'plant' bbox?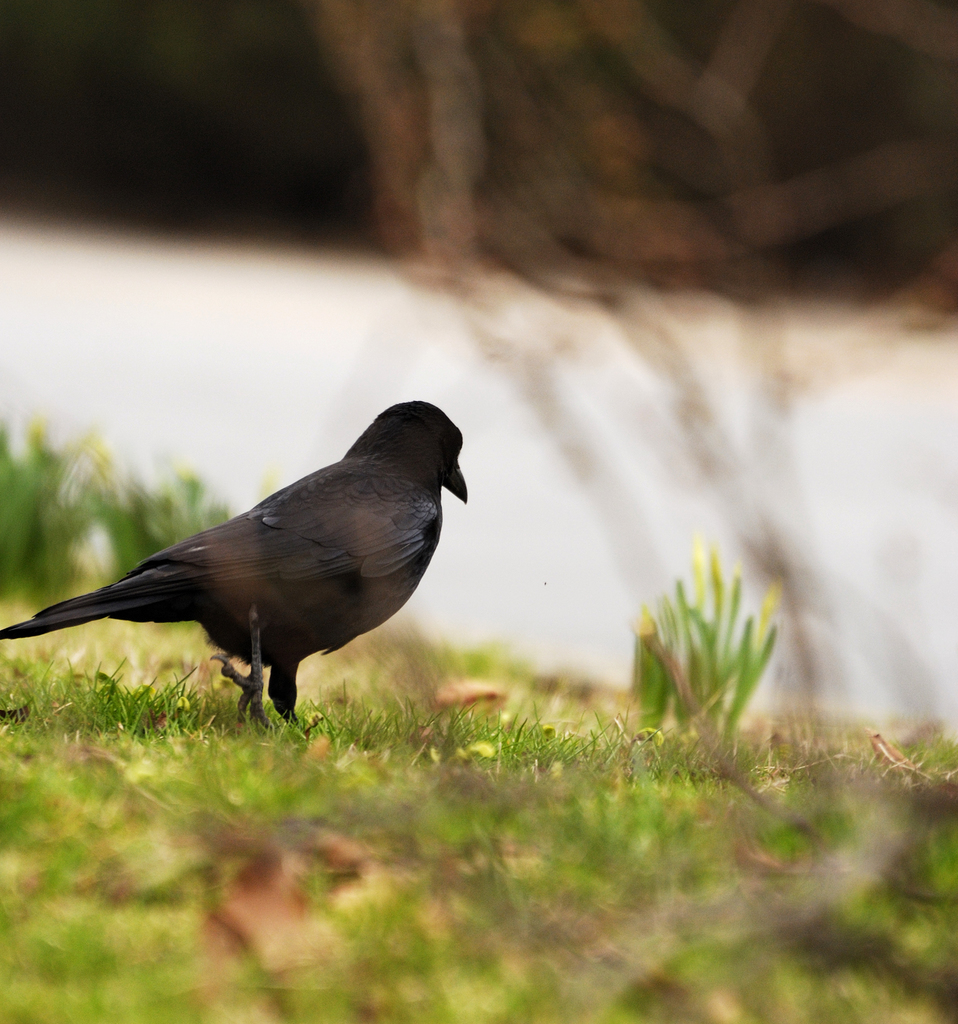
l=617, t=537, r=796, b=730
